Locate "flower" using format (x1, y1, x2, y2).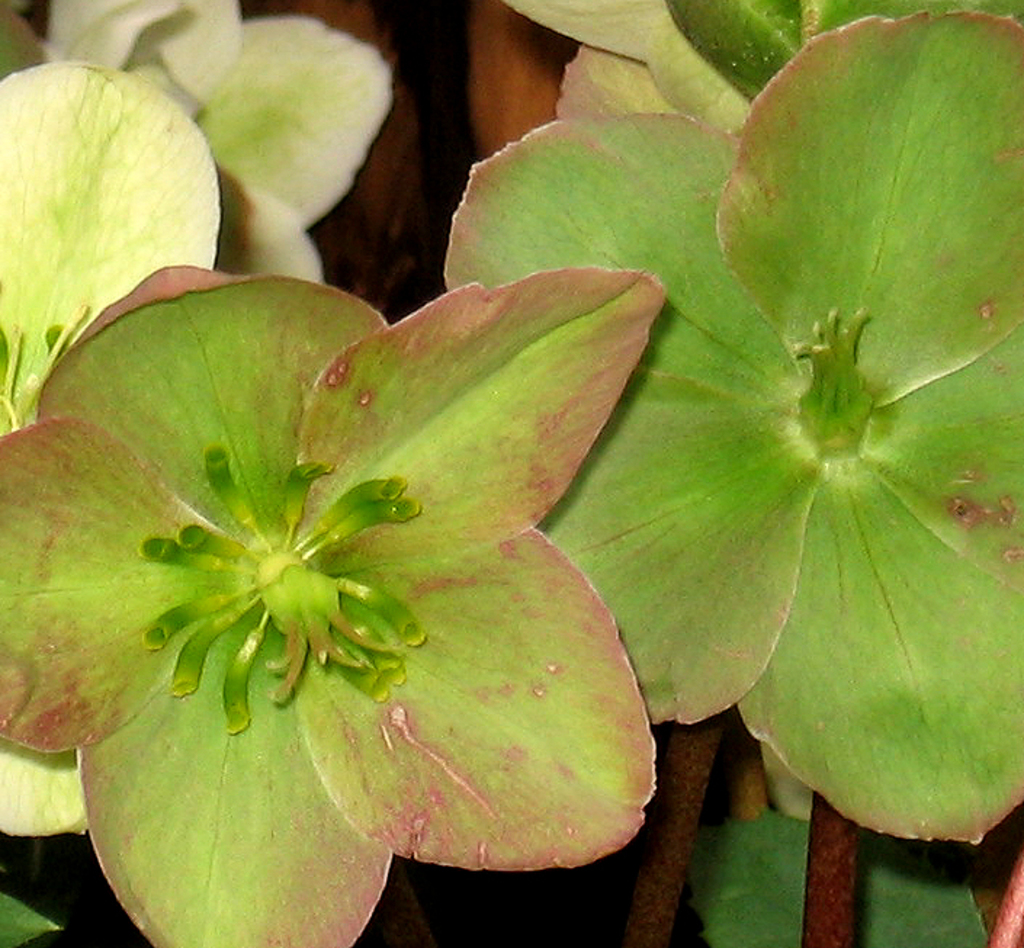
(444, 10, 1023, 859).
